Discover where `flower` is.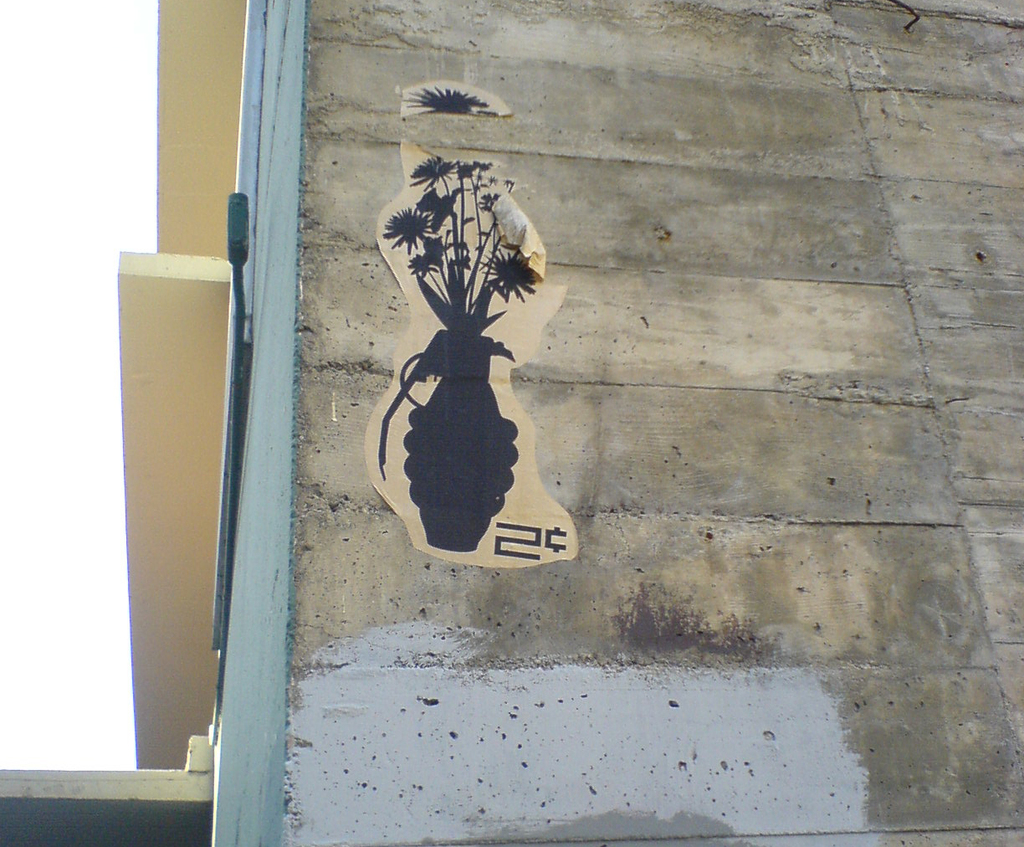
Discovered at pyautogui.locateOnScreen(384, 206, 427, 254).
